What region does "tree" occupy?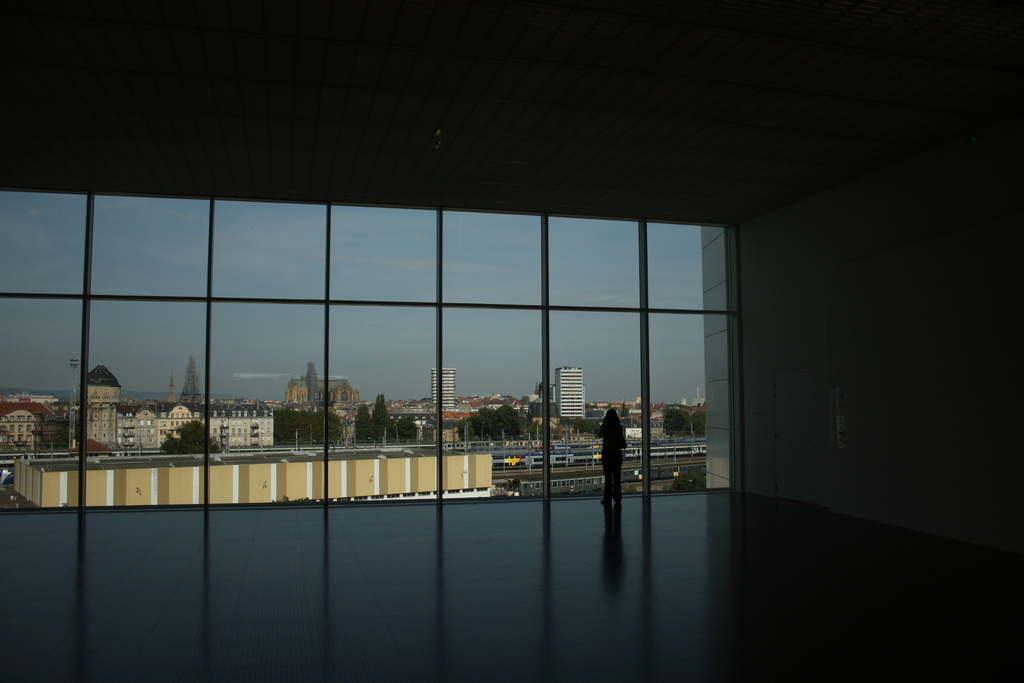
rect(372, 390, 392, 445).
